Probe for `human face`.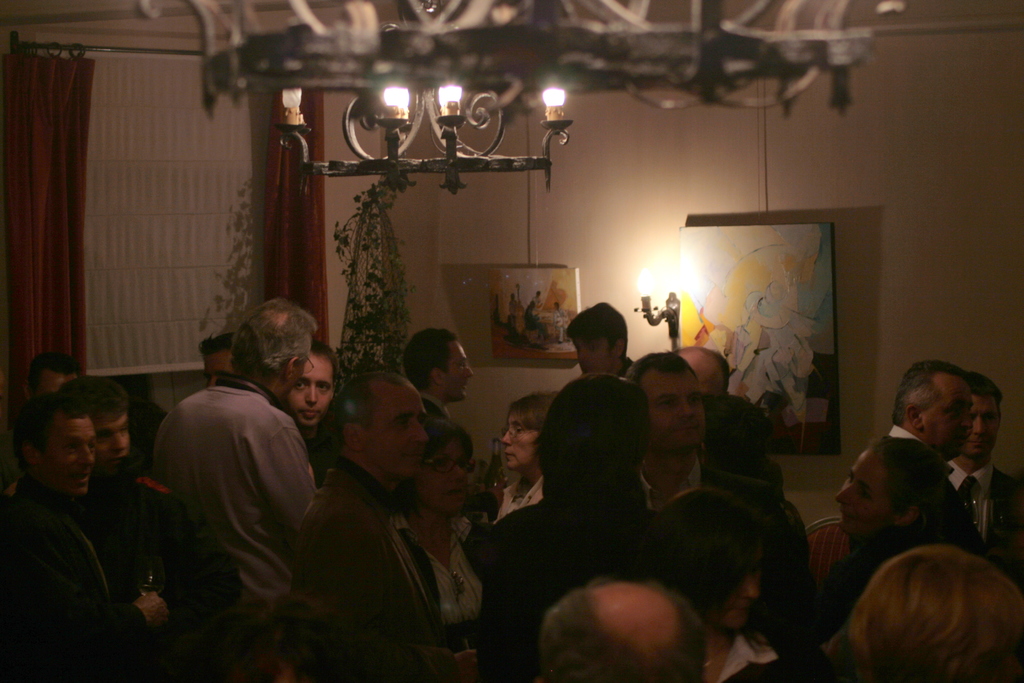
Probe result: Rect(283, 356, 334, 433).
